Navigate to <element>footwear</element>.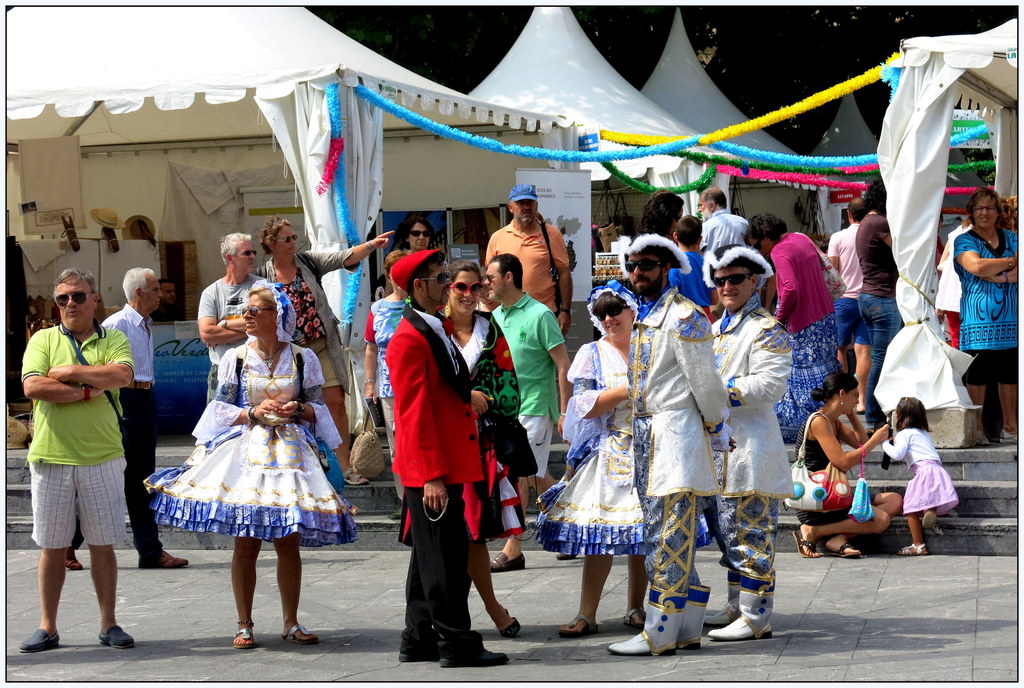
Navigation target: <box>491,550,524,571</box>.
